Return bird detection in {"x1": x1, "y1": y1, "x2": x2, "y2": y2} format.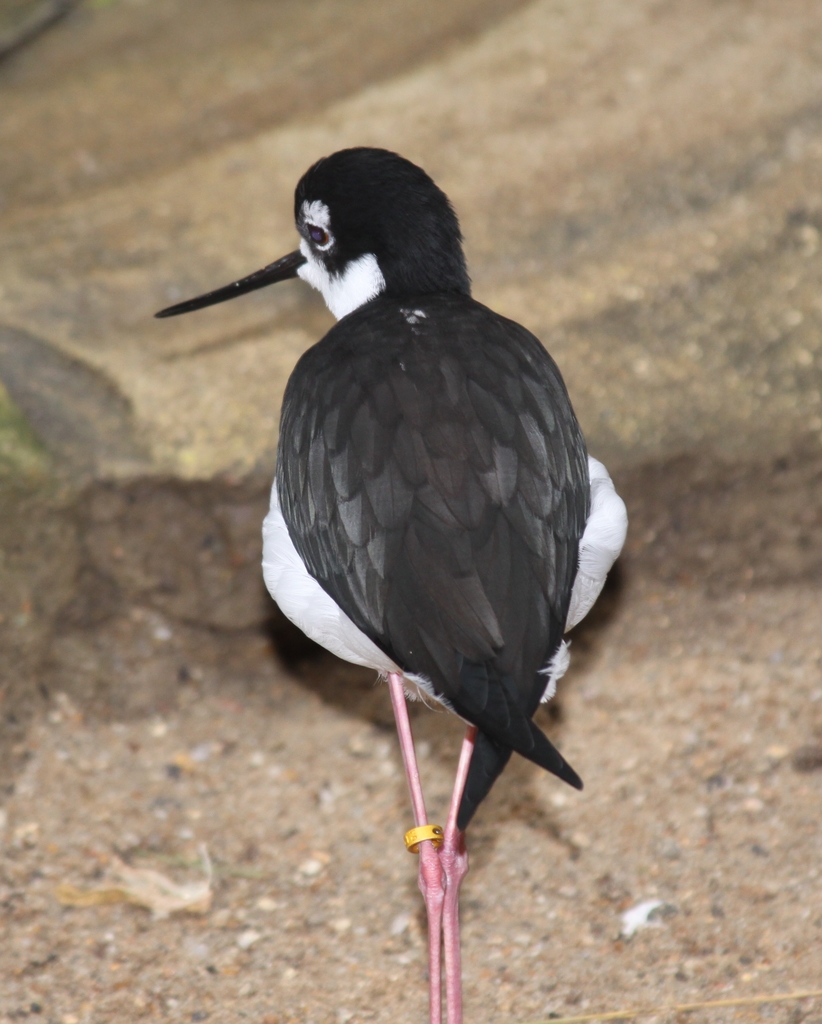
{"x1": 172, "y1": 159, "x2": 611, "y2": 931}.
